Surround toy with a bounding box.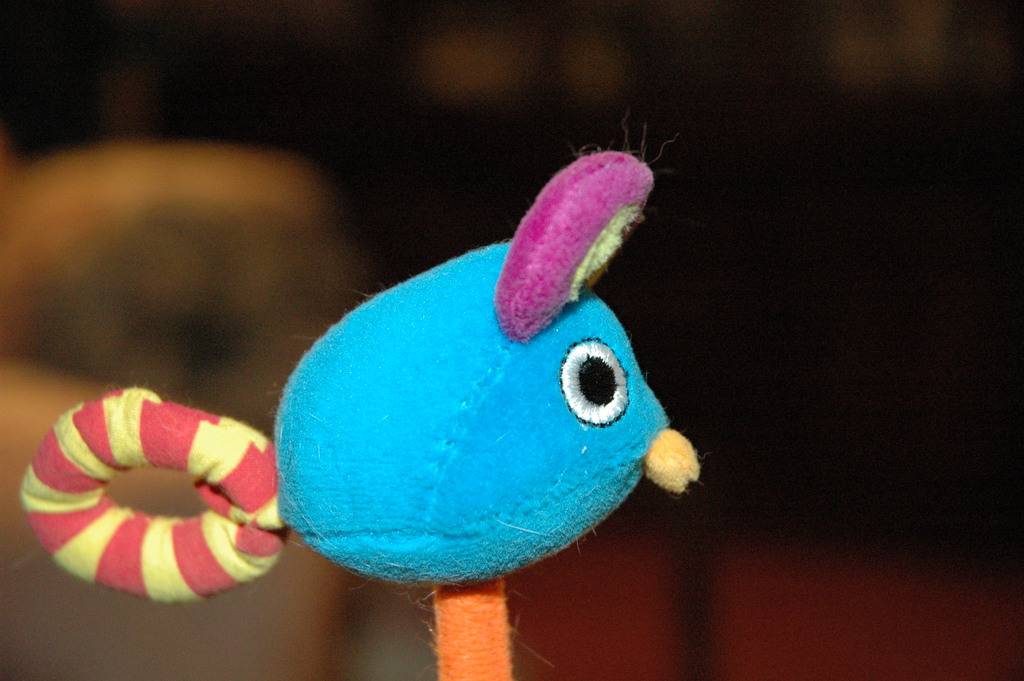
pyautogui.locateOnScreen(19, 151, 692, 680).
